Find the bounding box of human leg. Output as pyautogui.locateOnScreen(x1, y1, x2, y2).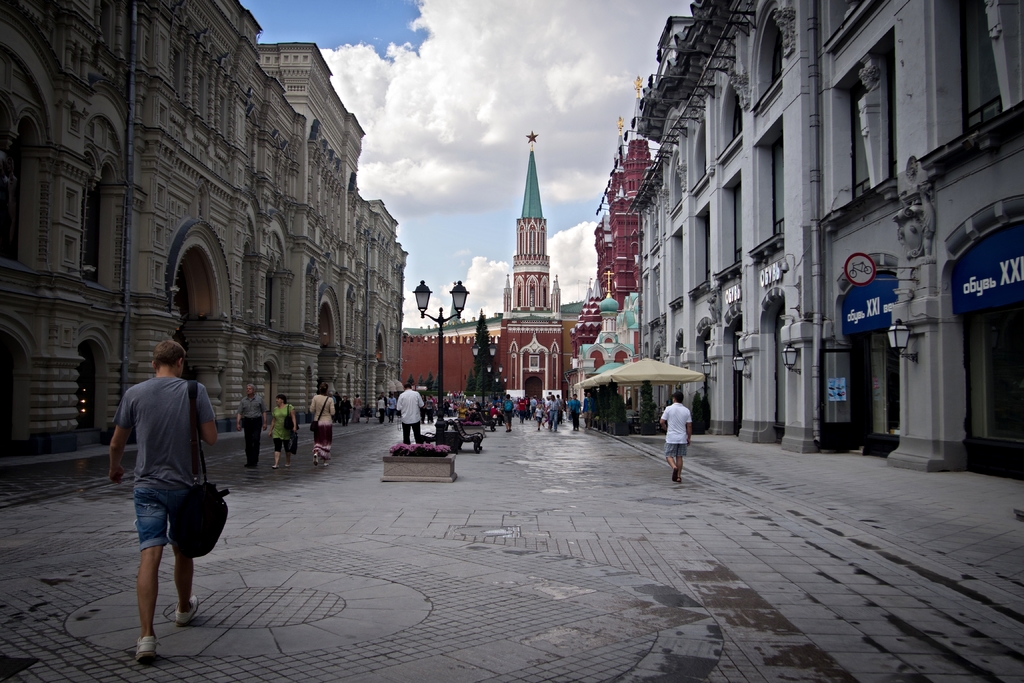
pyautogui.locateOnScreen(132, 506, 169, 662).
